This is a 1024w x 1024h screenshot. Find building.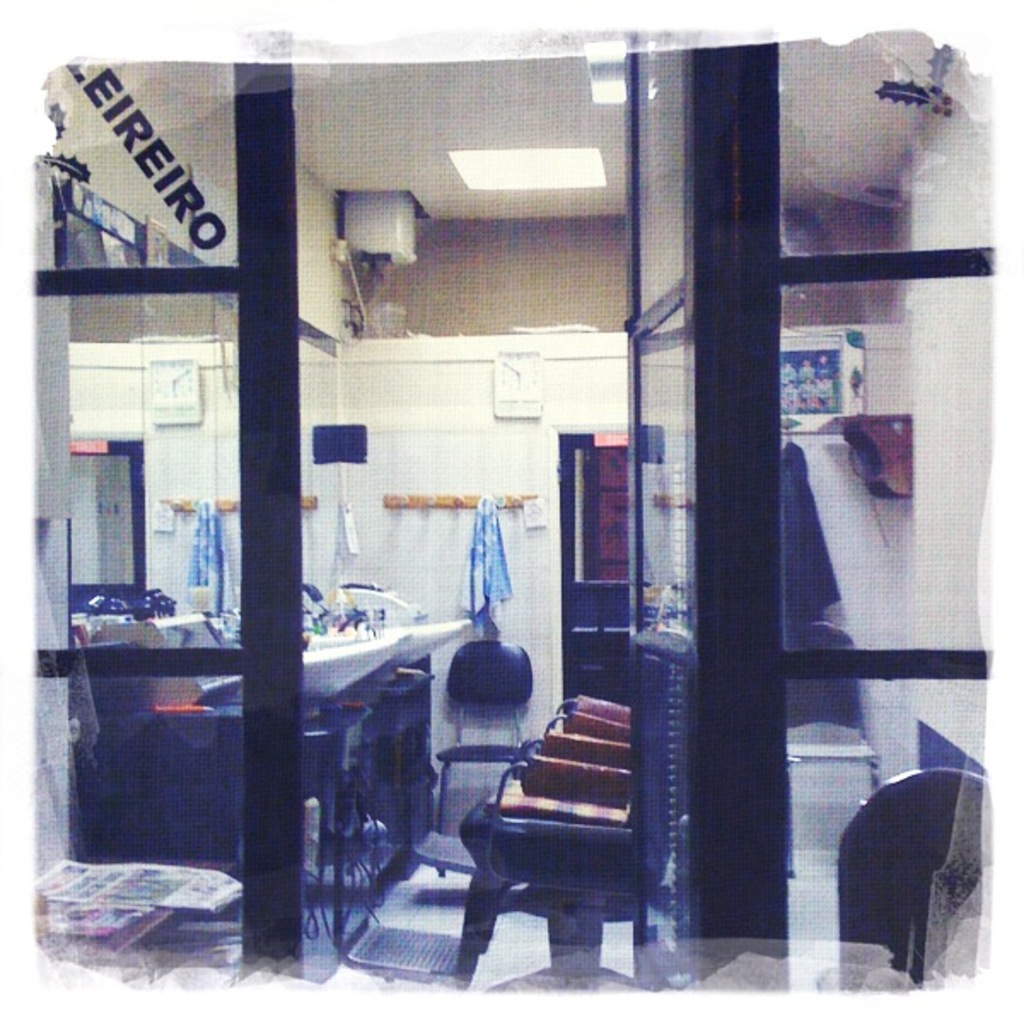
Bounding box: 31,36,988,992.
